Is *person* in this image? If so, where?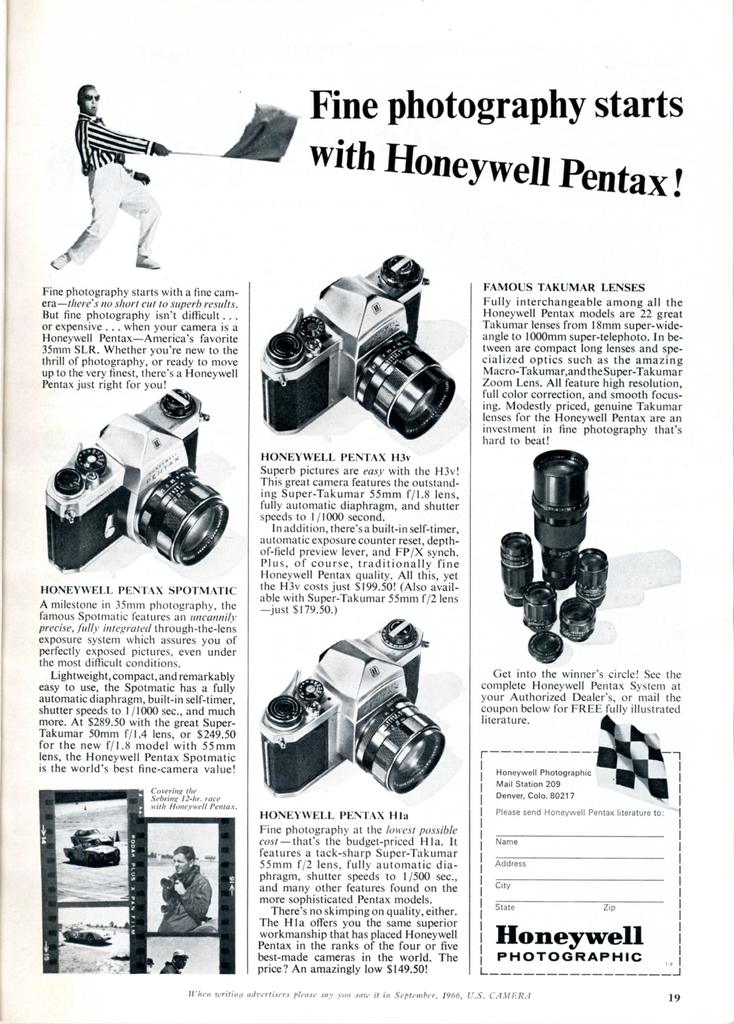
Yes, at [157,844,210,933].
